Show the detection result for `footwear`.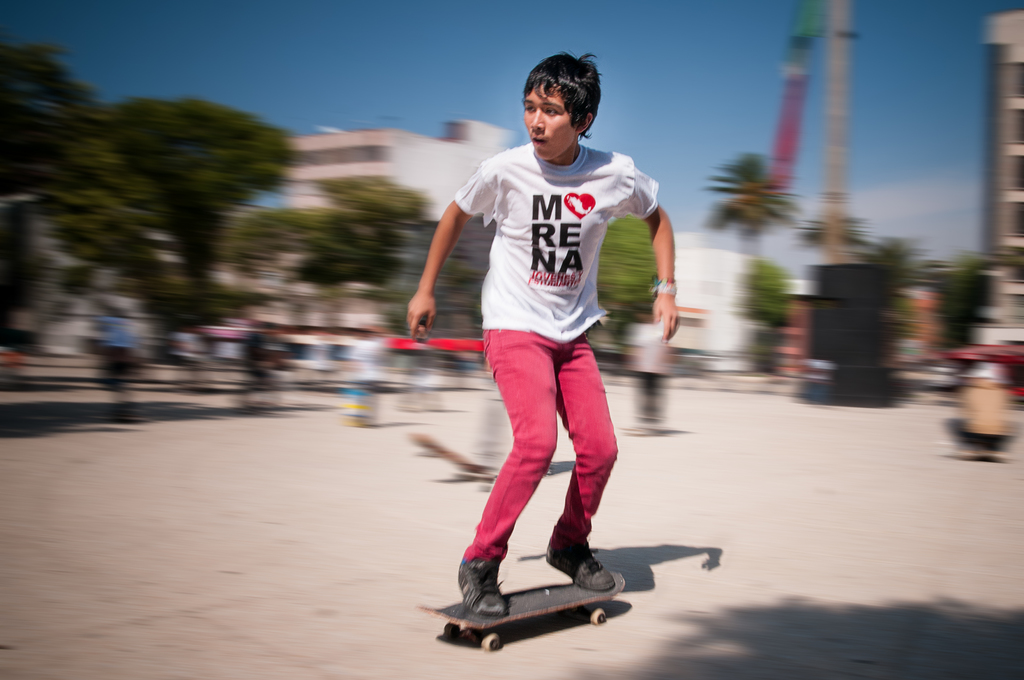
(left=547, top=538, right=616, bottom=593).
